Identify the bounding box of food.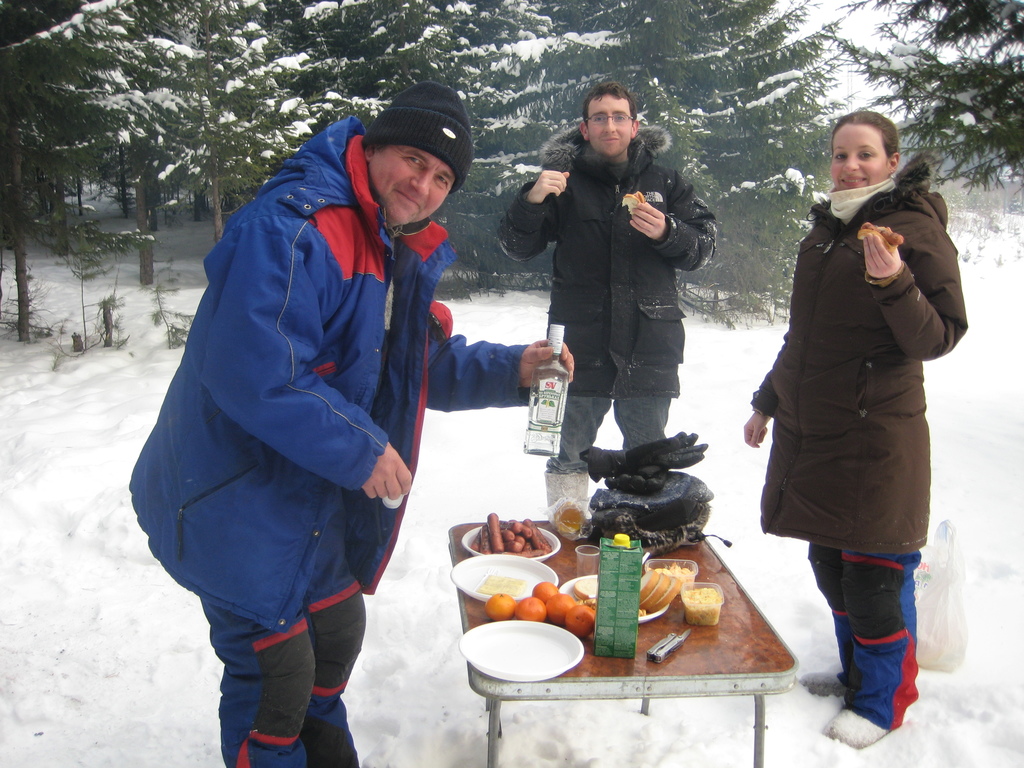
Rect(561, 504, 587, 531).
